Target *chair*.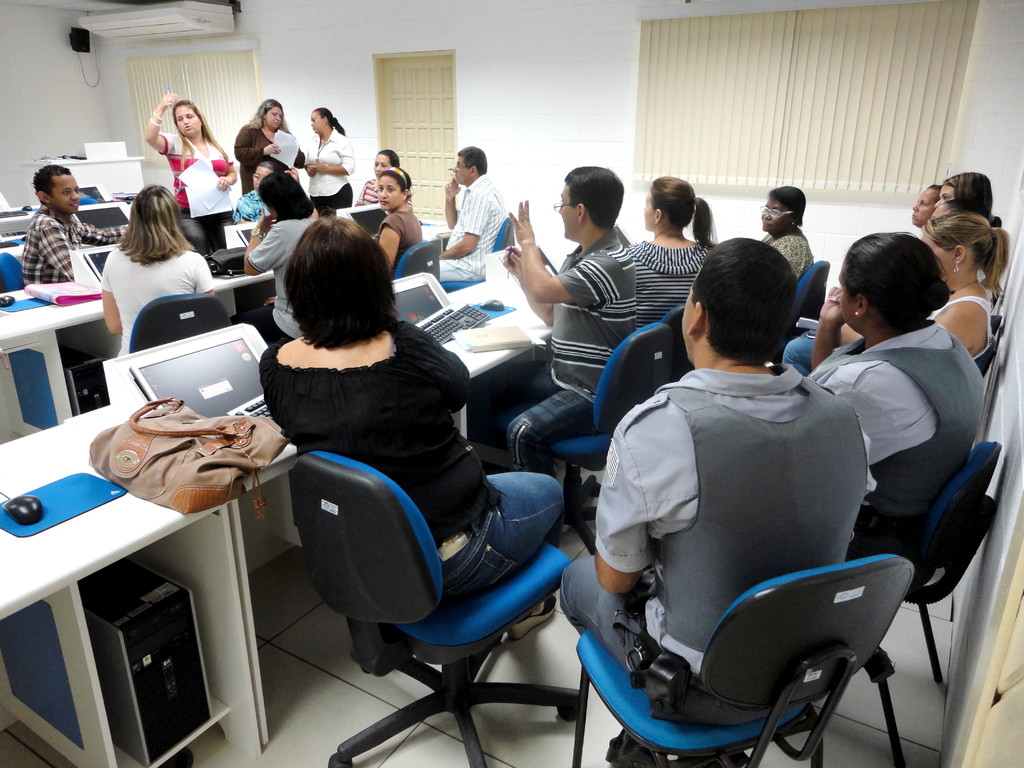
Target region: [left=662, top=305, right=694, bottom=380].
